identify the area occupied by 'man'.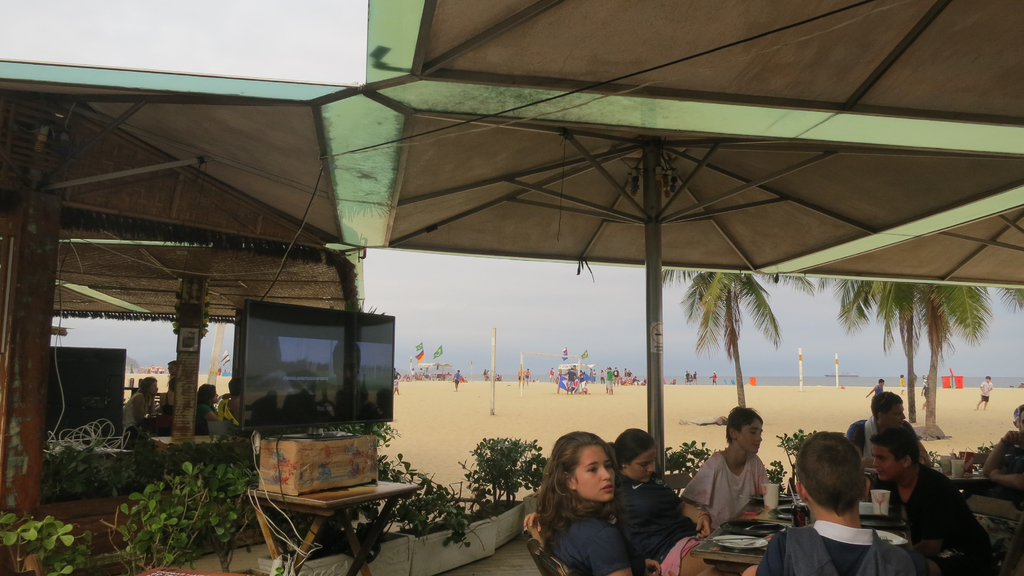
Area: Rect(847, 390, 918, 476).
